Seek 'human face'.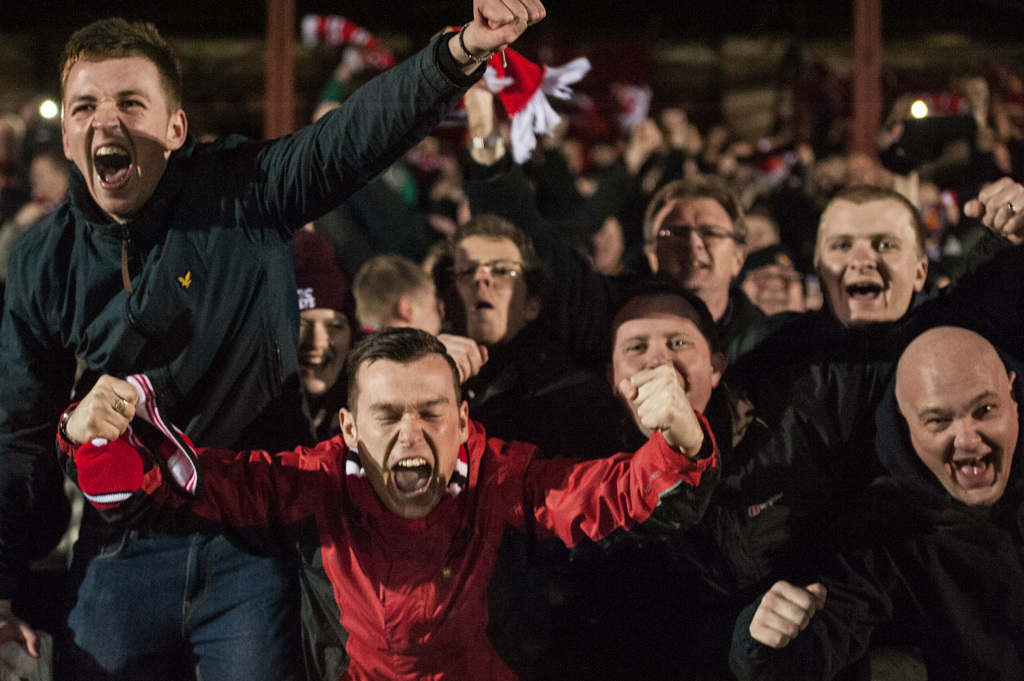
902,354,1020,502.
